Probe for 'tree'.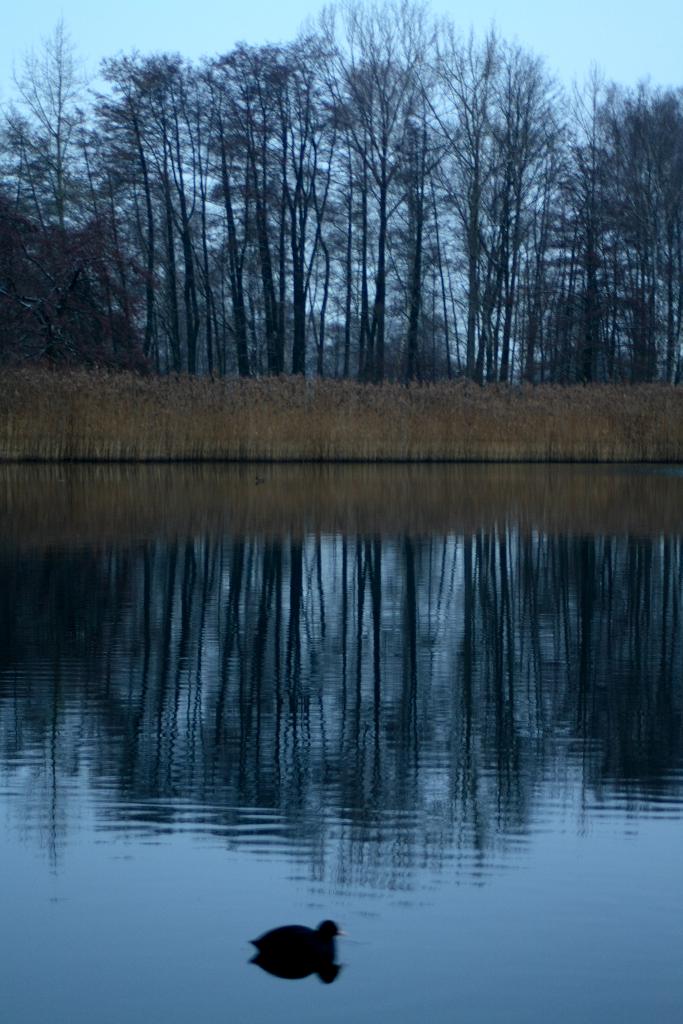
Probe result: bbox=[566, 65, 682, 385].
